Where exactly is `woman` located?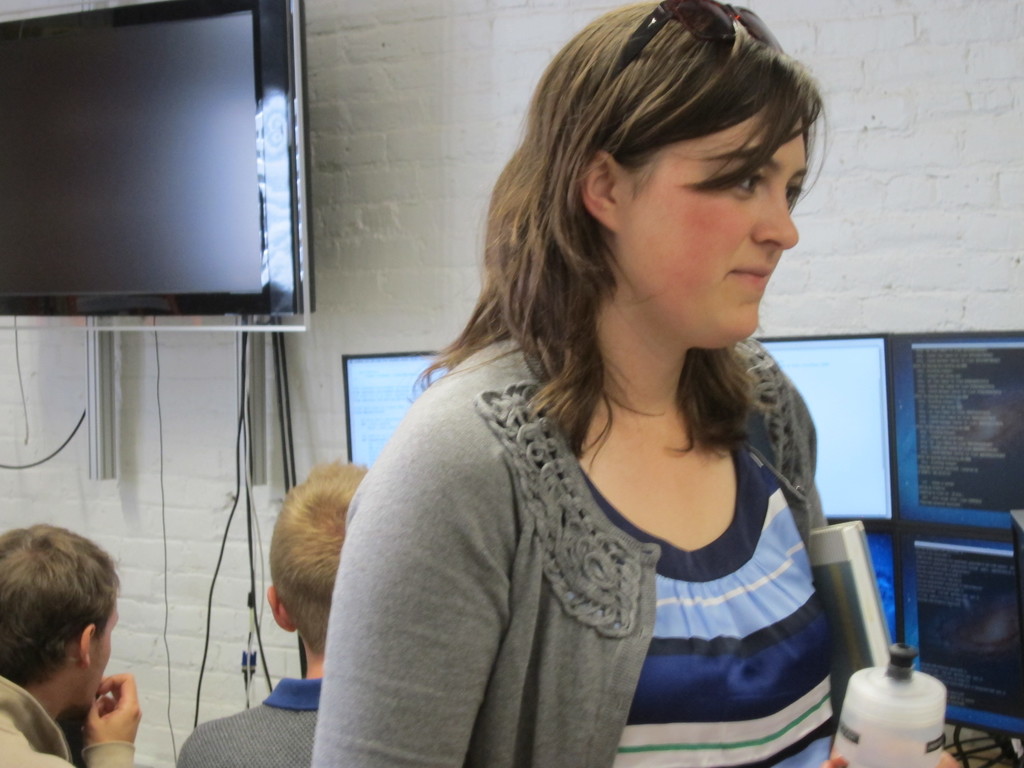
Its bounding box is BBox(268, 62, 883, 760).
